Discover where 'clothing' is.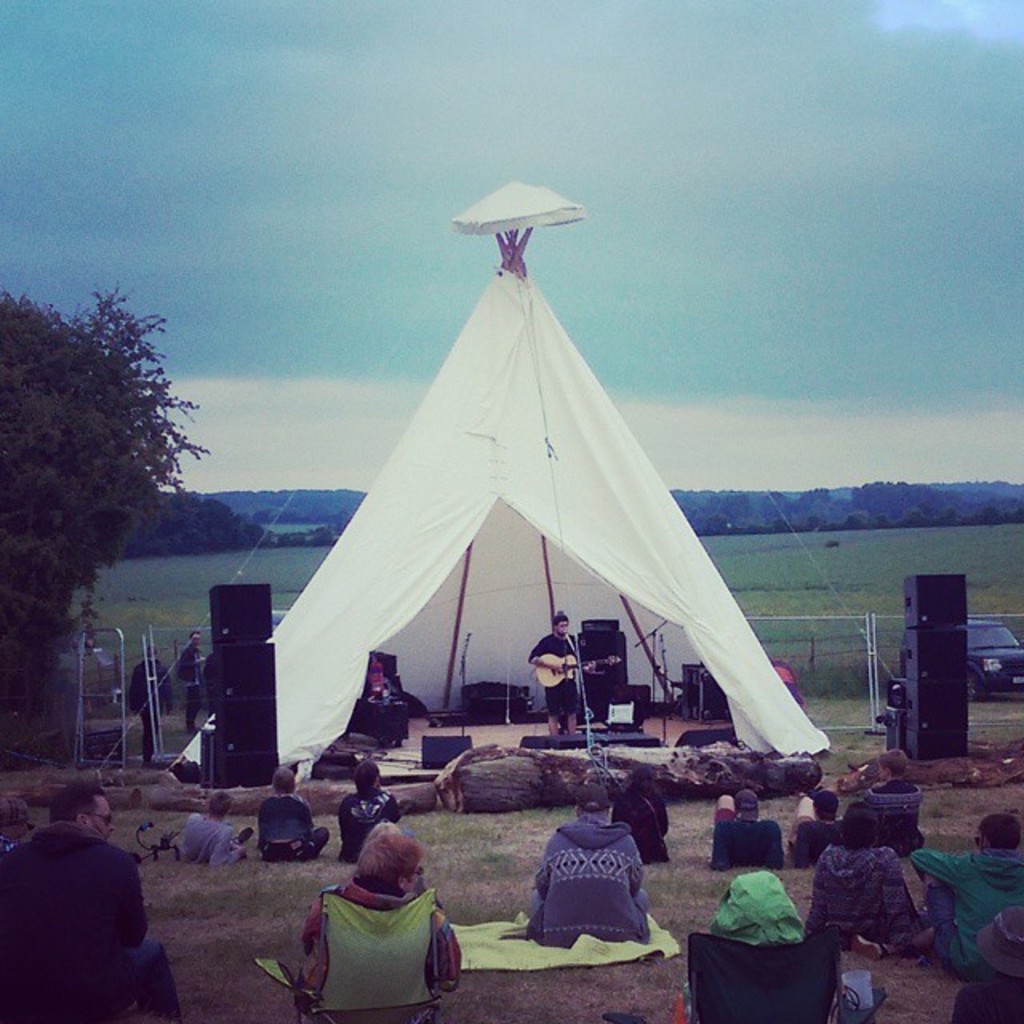
Discovered at bbox=[173, 813, 242, 866].
